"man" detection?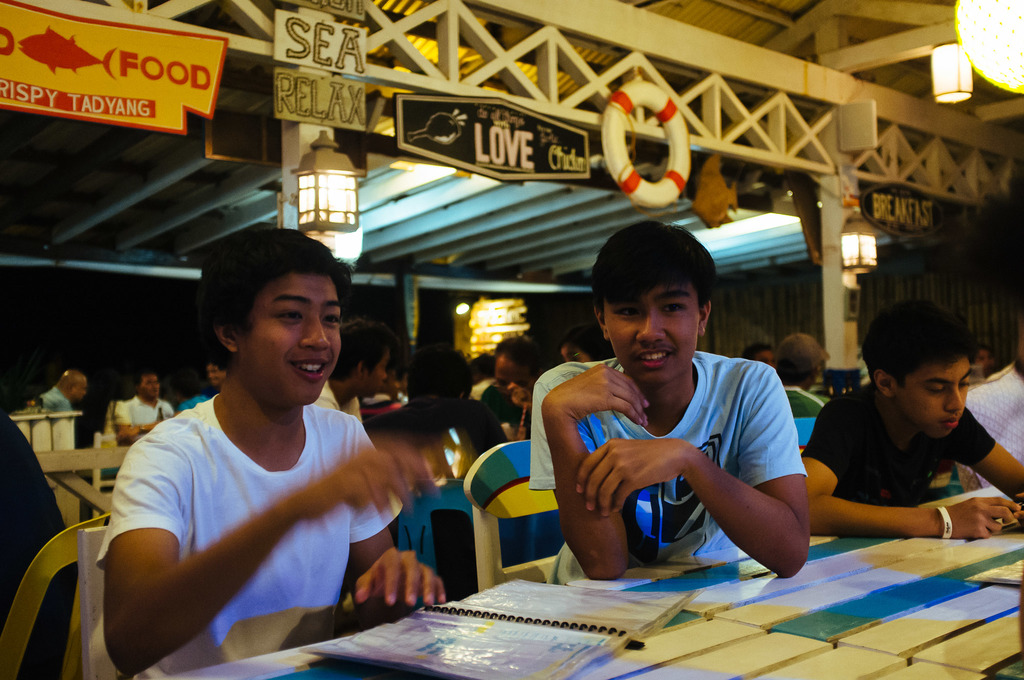
(92,213,445,679)
